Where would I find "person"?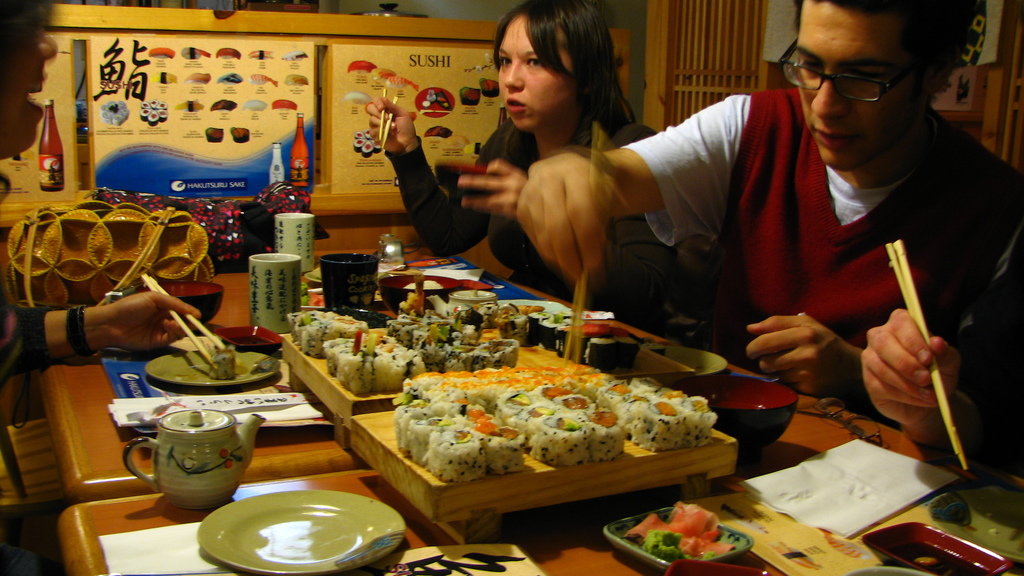
At (0, 0, 199, 377).
